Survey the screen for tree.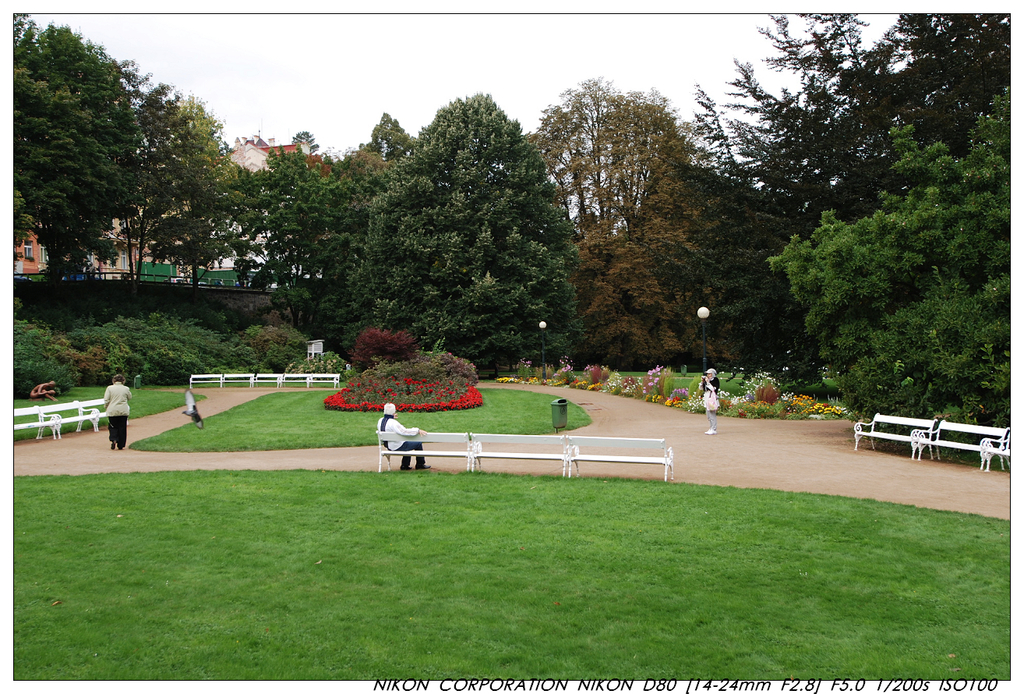
Survey found: l=336, t=104, r=420, b=350.
